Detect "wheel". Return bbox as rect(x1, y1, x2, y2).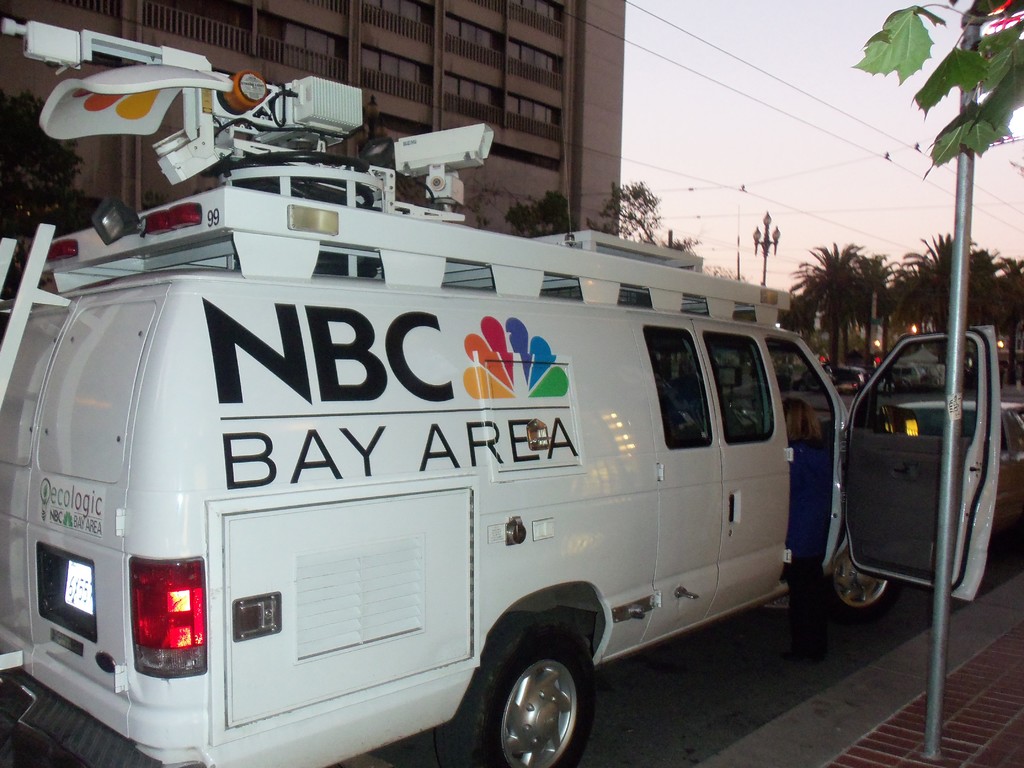
rect(828, 547, 903, 625).
